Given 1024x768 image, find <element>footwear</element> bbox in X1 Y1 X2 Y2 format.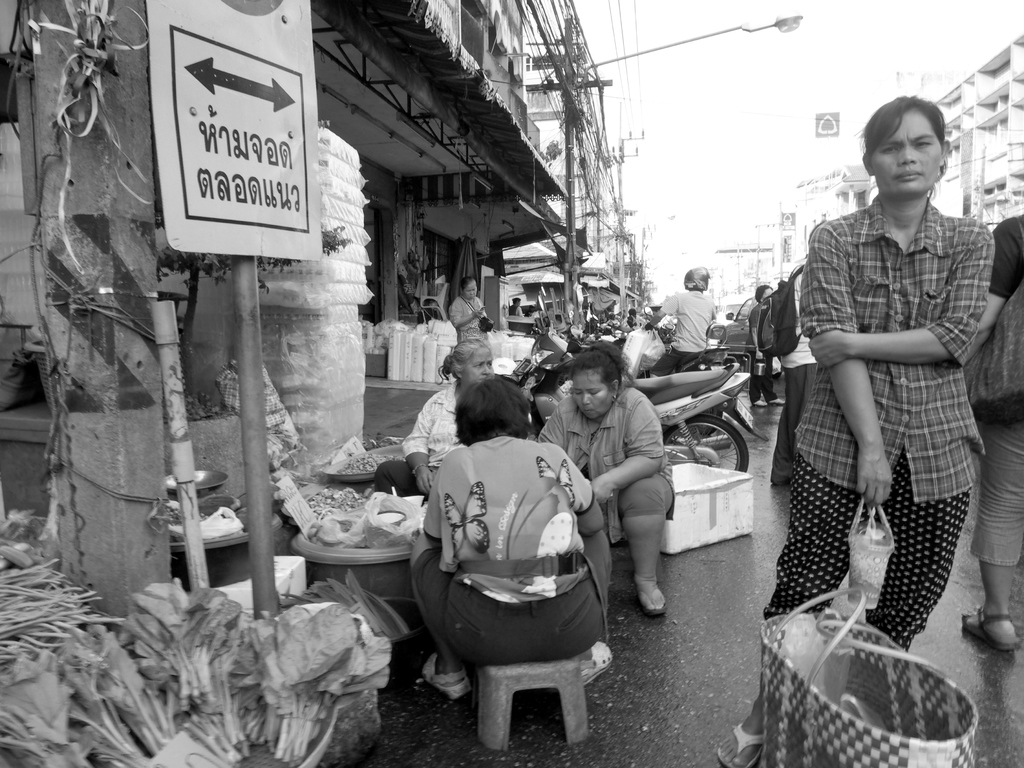
766 397 786 408.
